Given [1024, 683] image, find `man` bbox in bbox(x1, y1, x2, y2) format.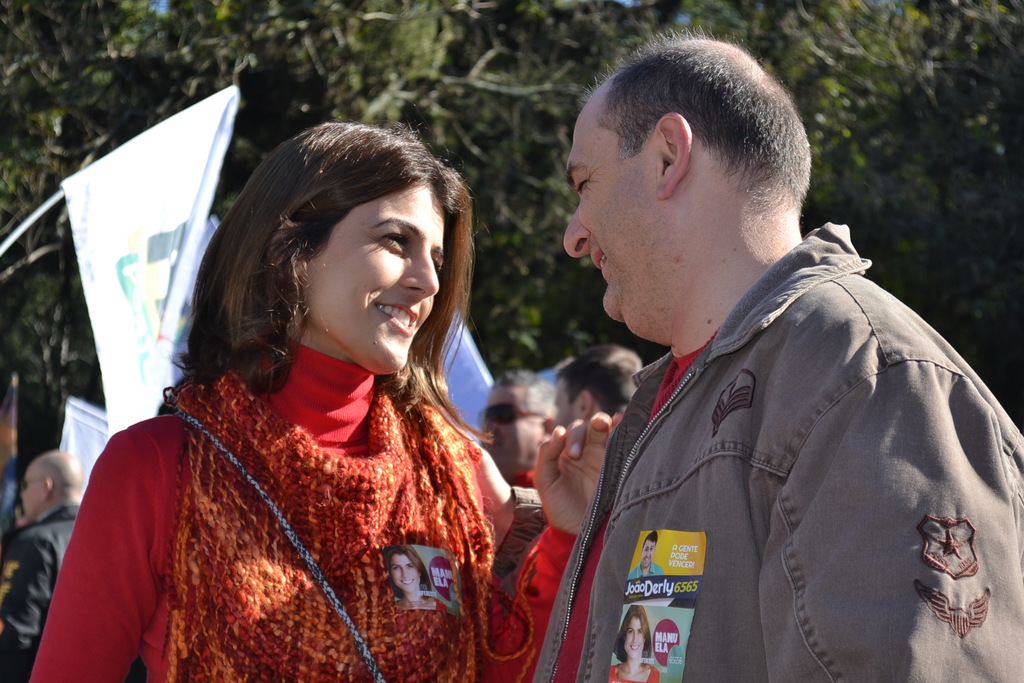
bbox(554, 344, 639, 429).
